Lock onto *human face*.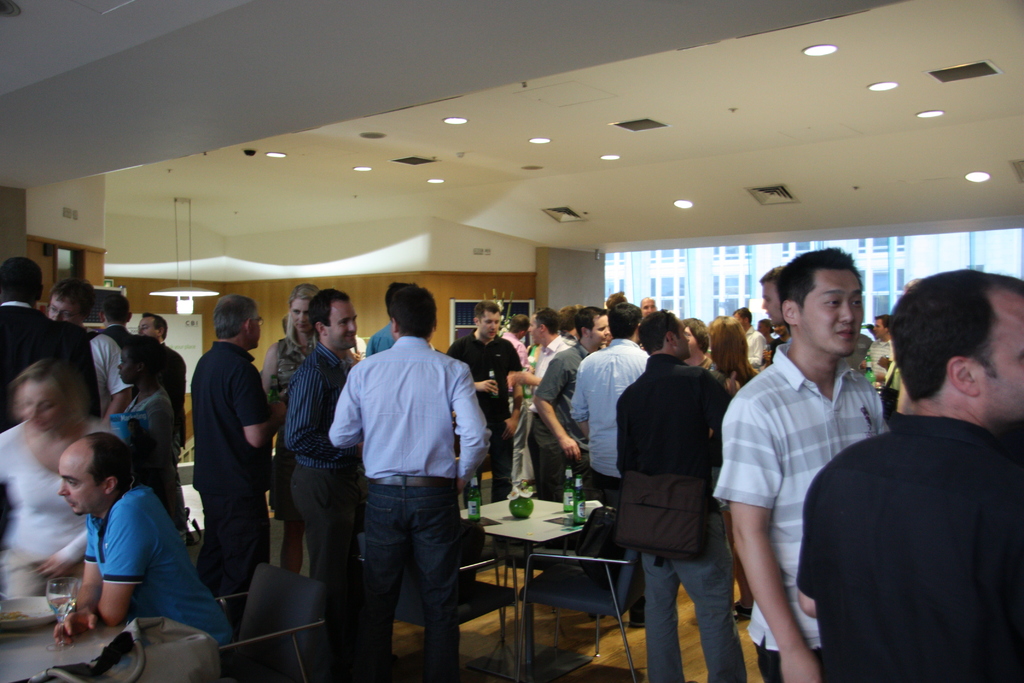
Locked: rect(291, 298, 310, 335).
